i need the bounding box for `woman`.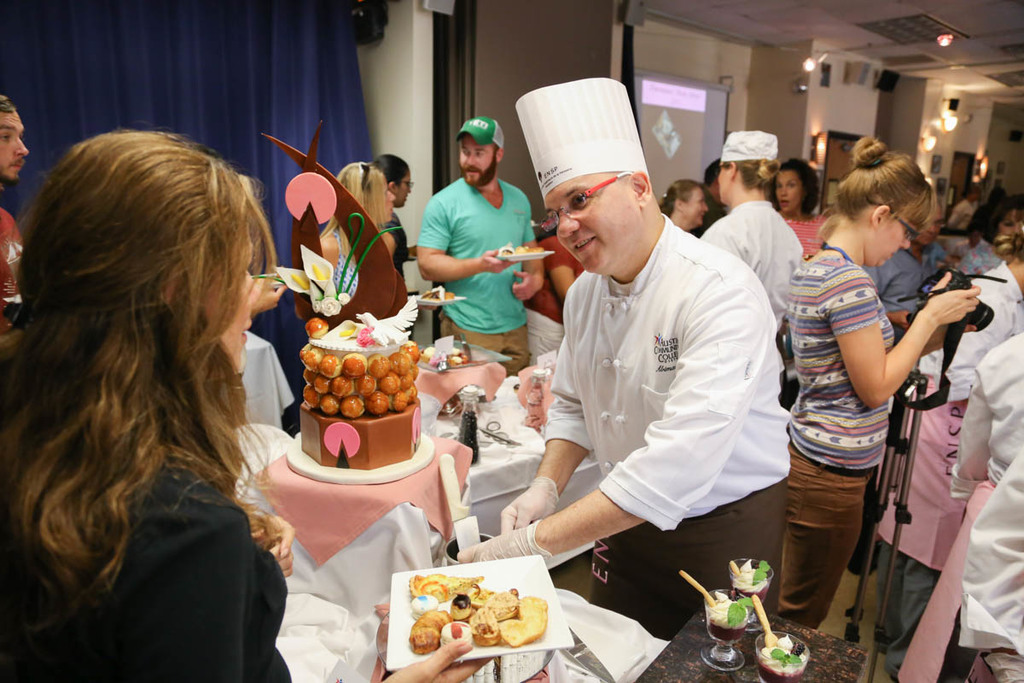
Here it is: {"x1": 768, "y1": 155, "x2": 826, "y2": 277}.
